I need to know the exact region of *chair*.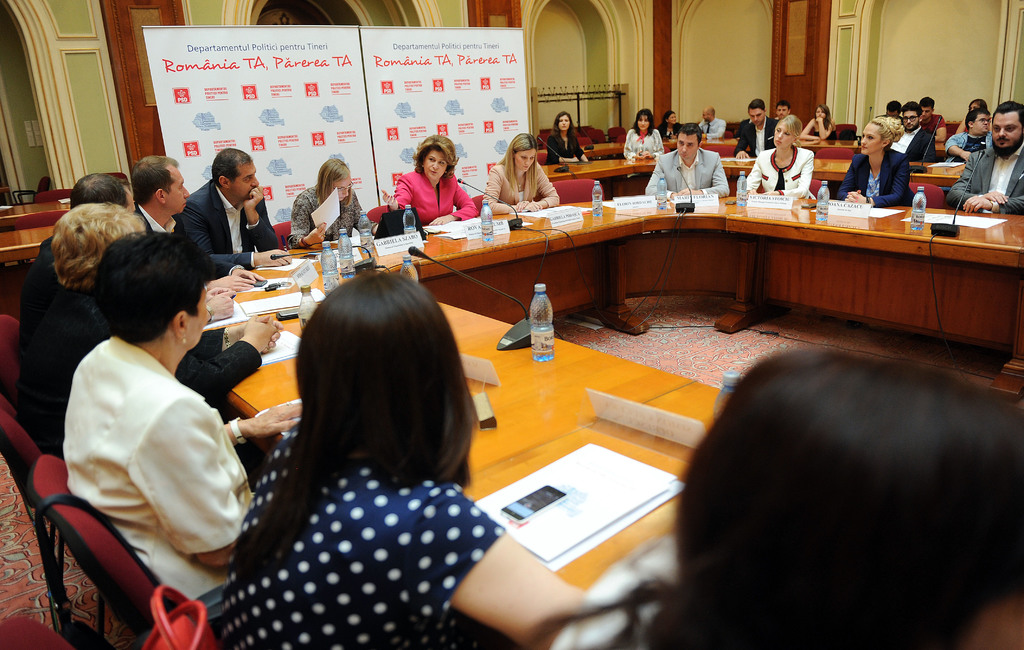
Region: {"left": 905, "top": 181, "right": 945, "bottom": 209}.
